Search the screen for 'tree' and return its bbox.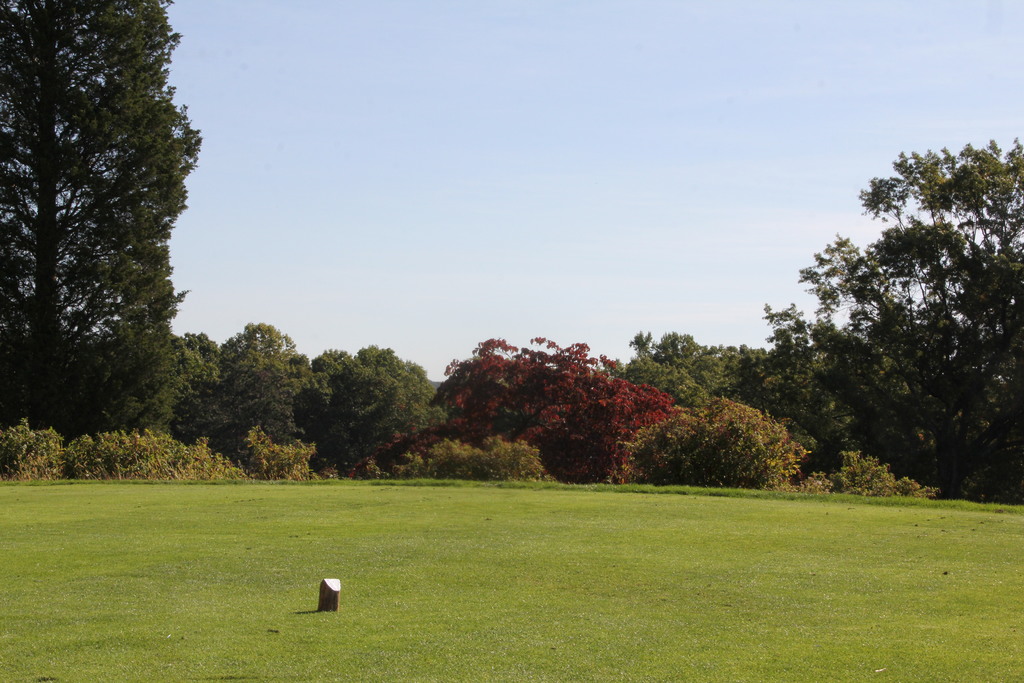
Found: (left=204, top=318, right=332, bottom=463).
